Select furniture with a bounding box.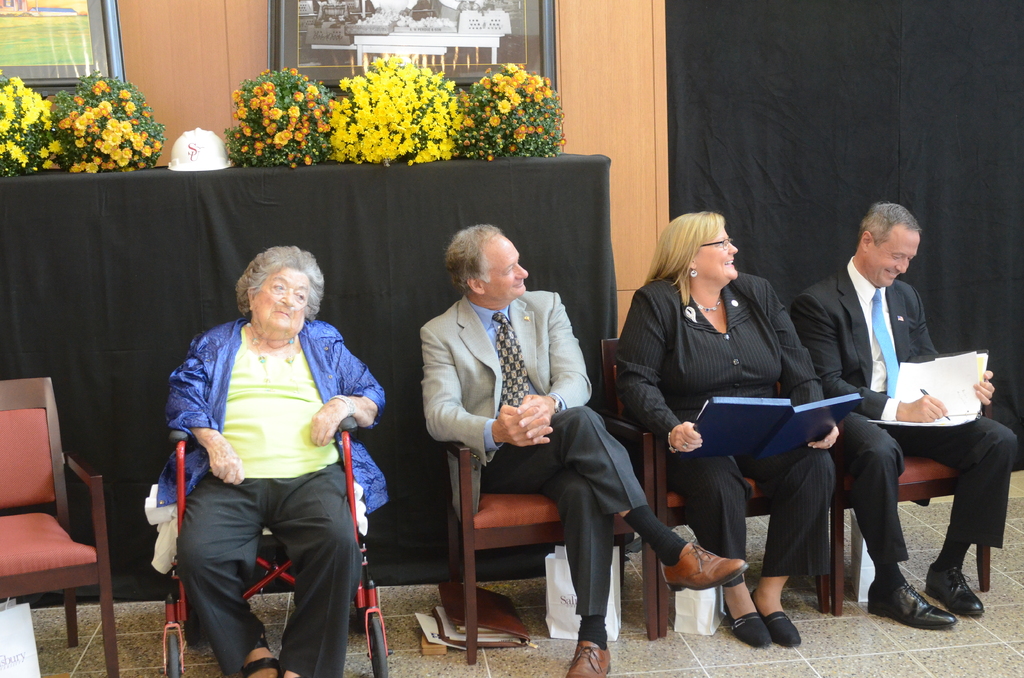
(0, 150, 619, 609).
